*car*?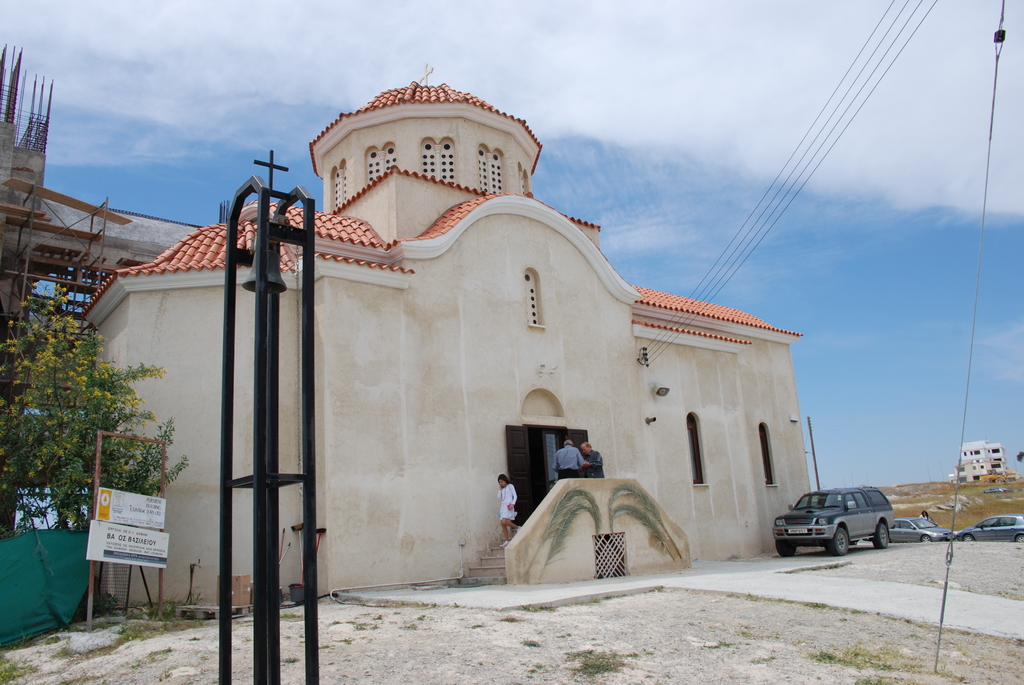
[left=980, top=484, right=1012, bottom=494]
